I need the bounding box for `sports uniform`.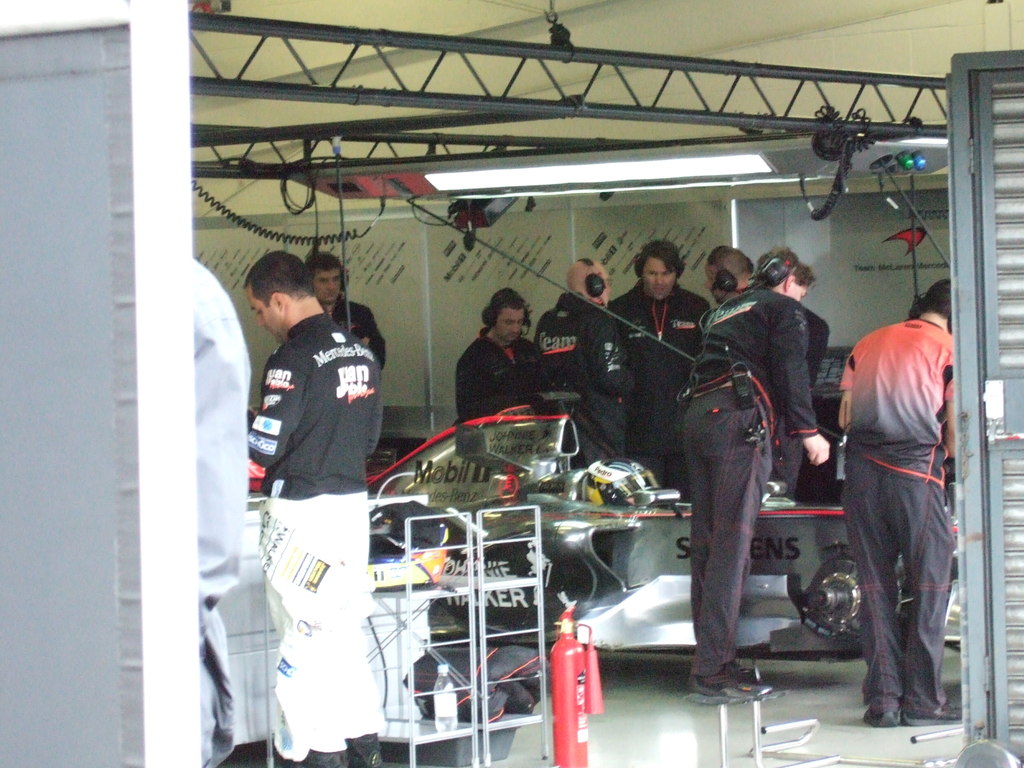
Here it is: x1=599 y1=278 x2=705 y2=497.
